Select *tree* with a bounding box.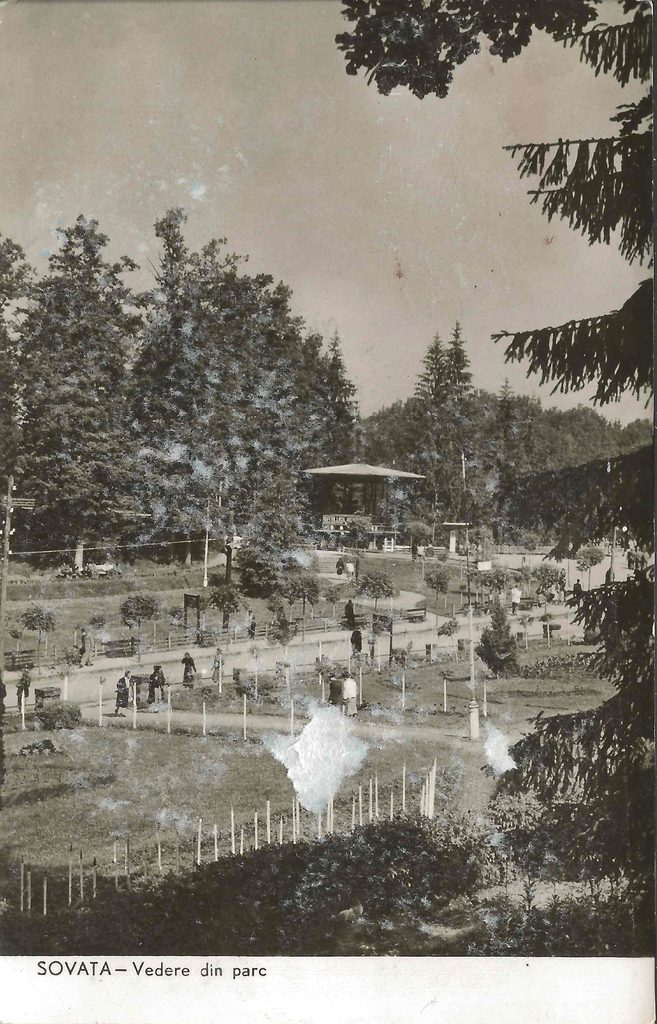
[283,575,321,620].
